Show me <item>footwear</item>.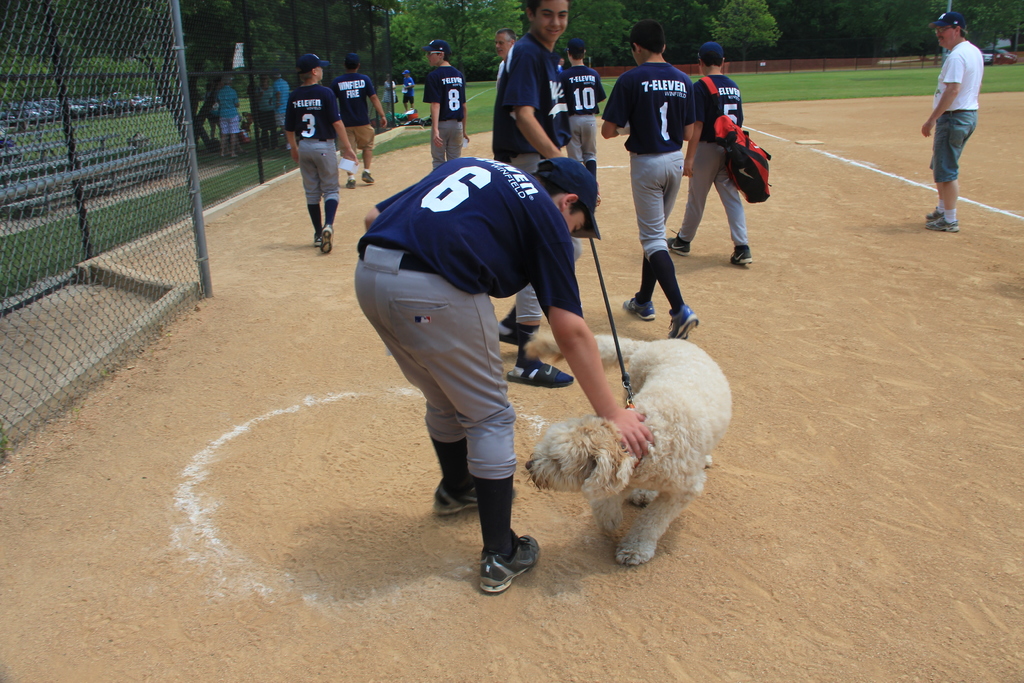
<item>footwear</item> is here: [x1=730, y1=247, x2=755, y2=269].
